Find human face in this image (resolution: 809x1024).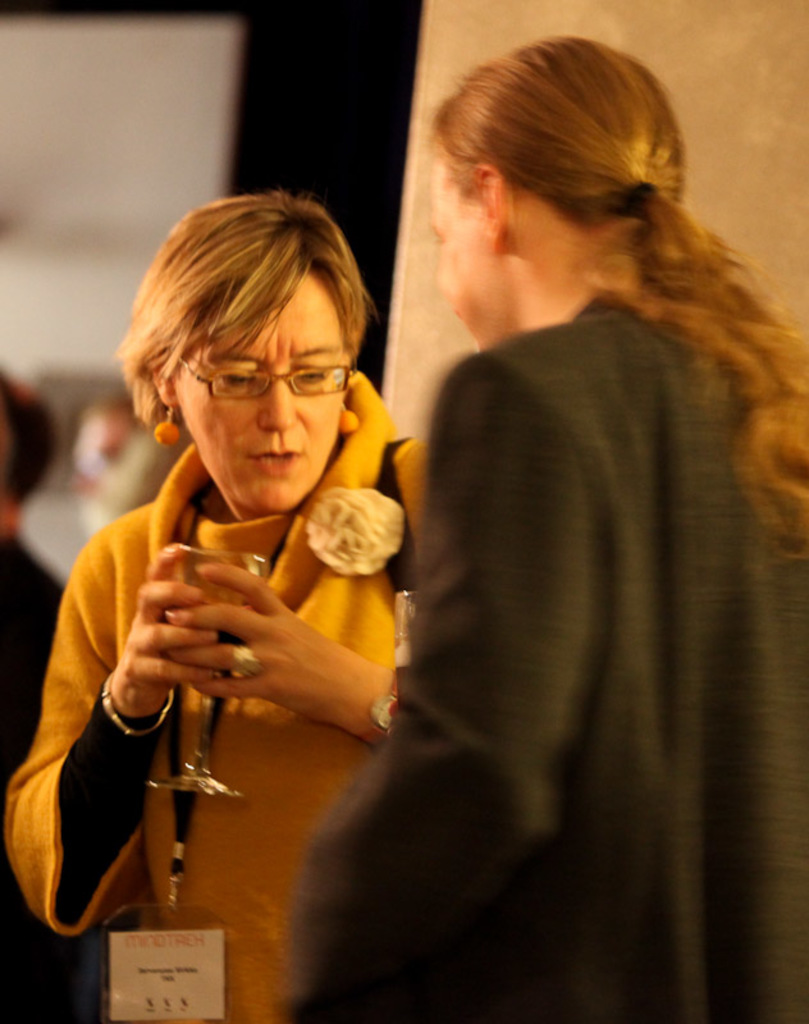
bbox(419, 163, 495, 349).
